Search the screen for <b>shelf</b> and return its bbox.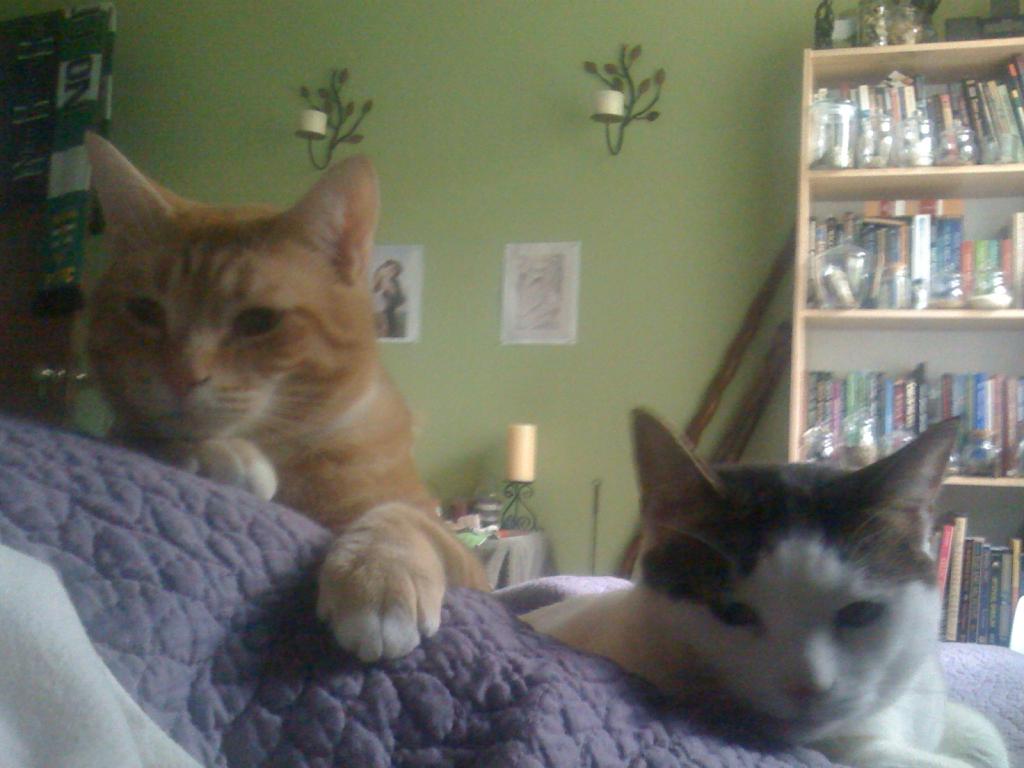
Found: BBox(790, 319, 1021, 489).
